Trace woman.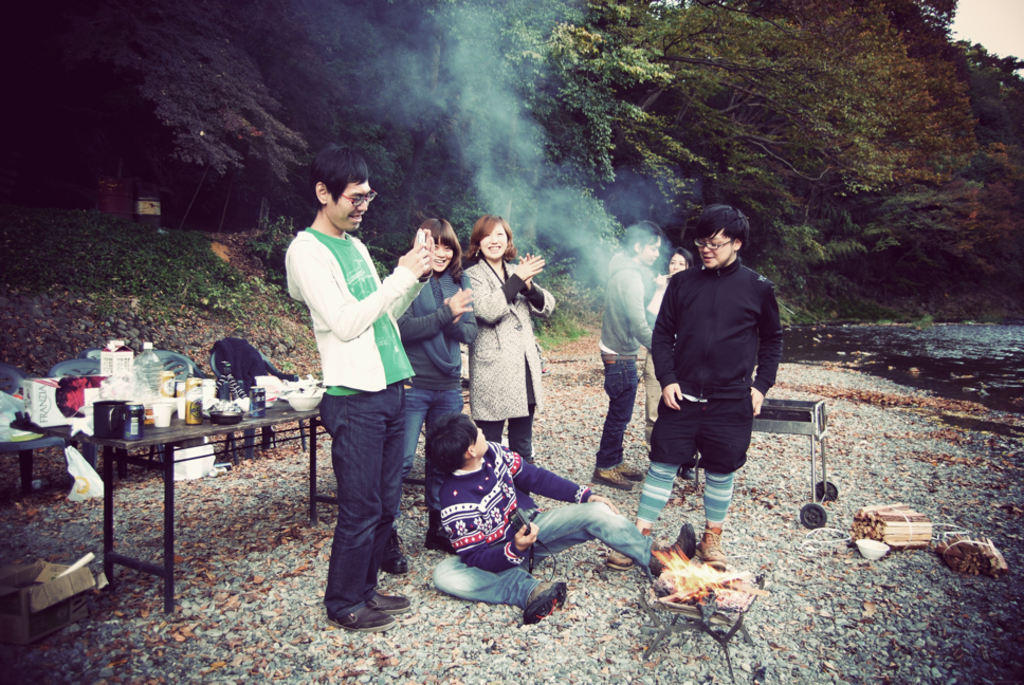
Traced to (452,228,549,480).
